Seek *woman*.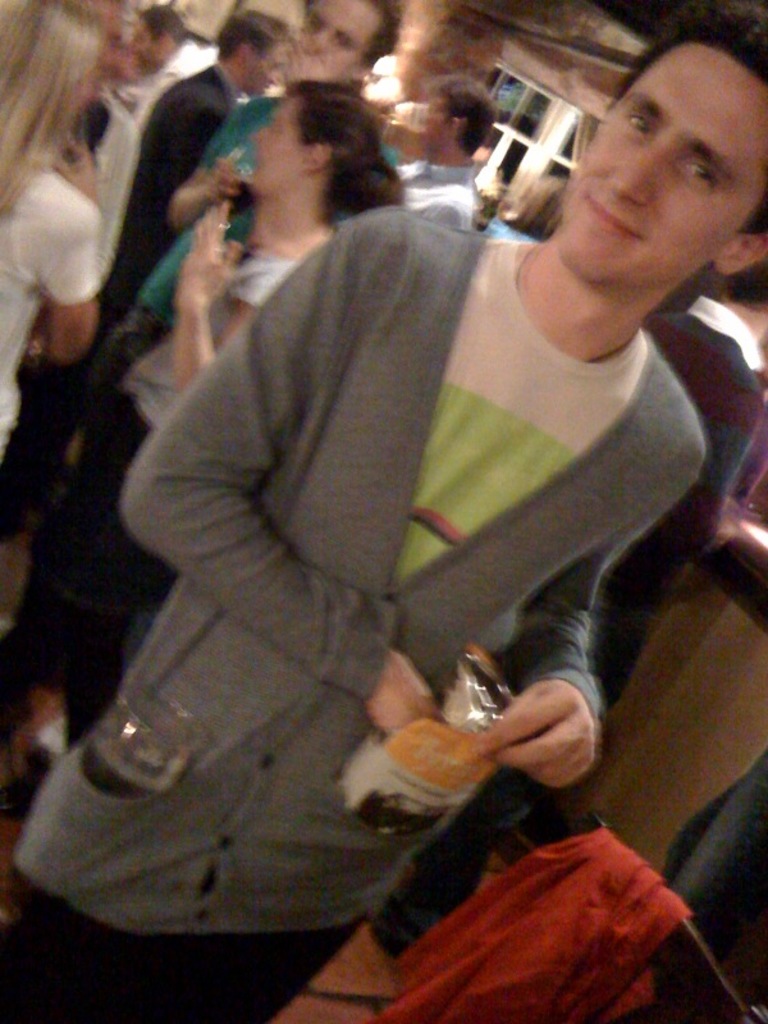
<box>0,87,408,768</box>.
